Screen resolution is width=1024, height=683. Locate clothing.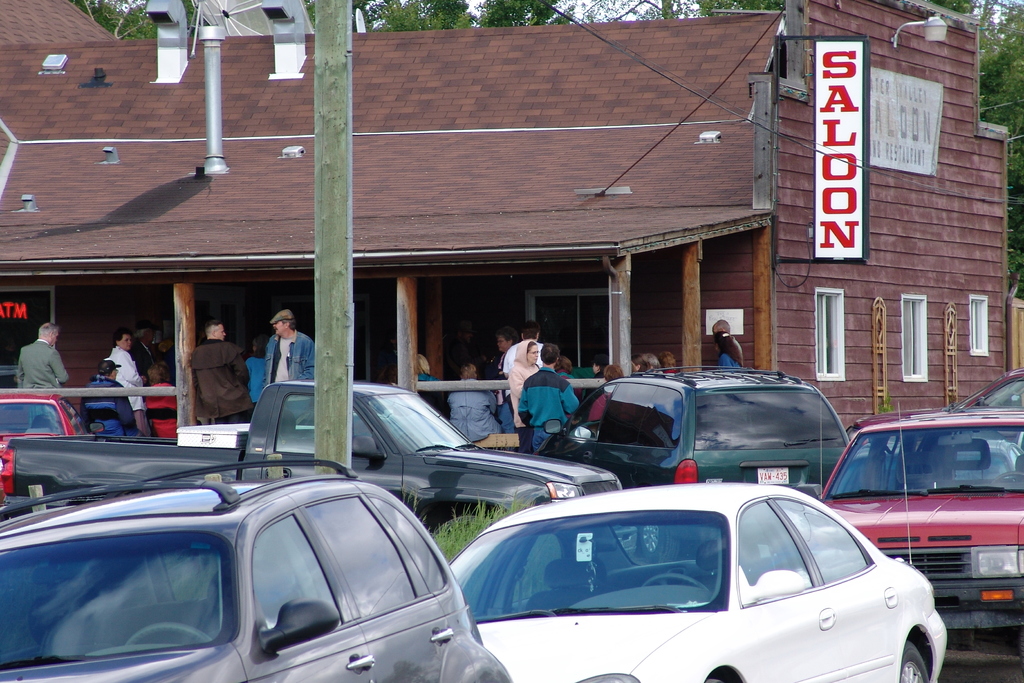
locate(439, 387, 501, 442).
